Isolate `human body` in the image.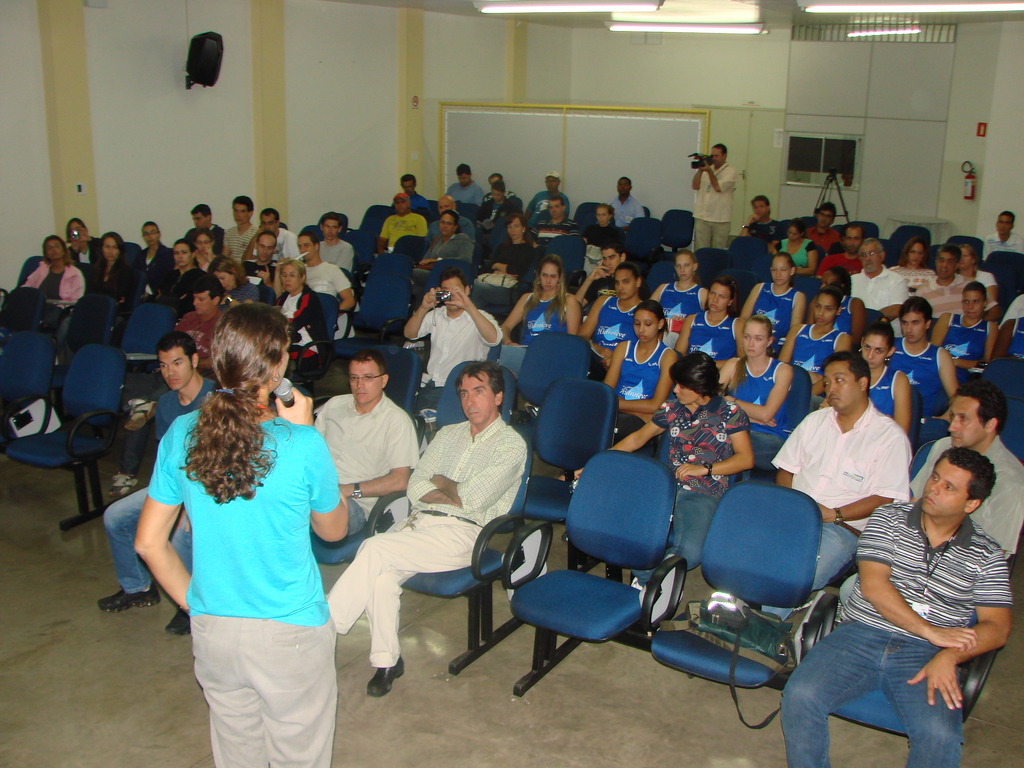
Isolated region: box(915, 244, 964, 317).
